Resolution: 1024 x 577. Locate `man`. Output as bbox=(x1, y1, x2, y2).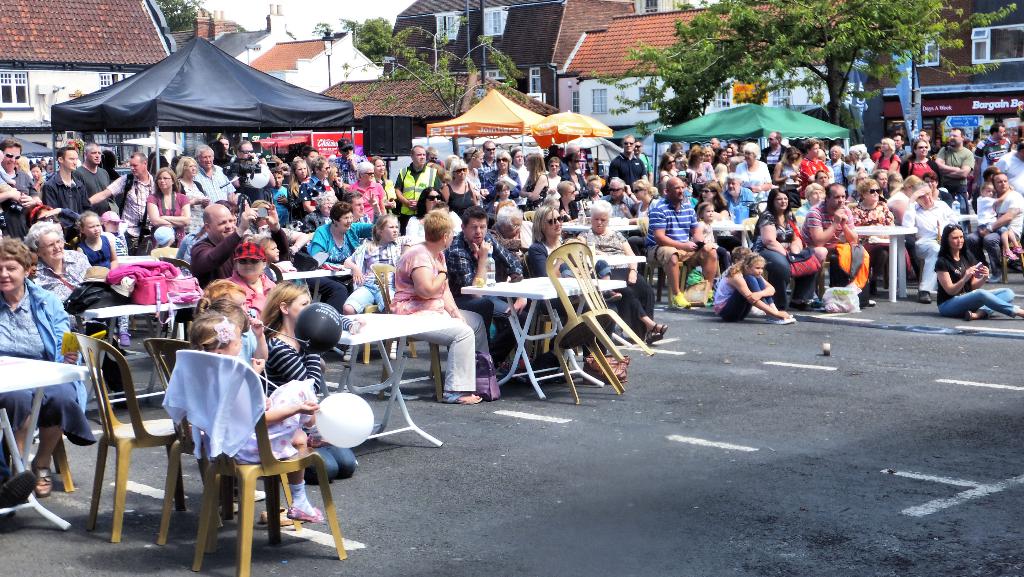
bbox=(827, 148, 849, 182).
